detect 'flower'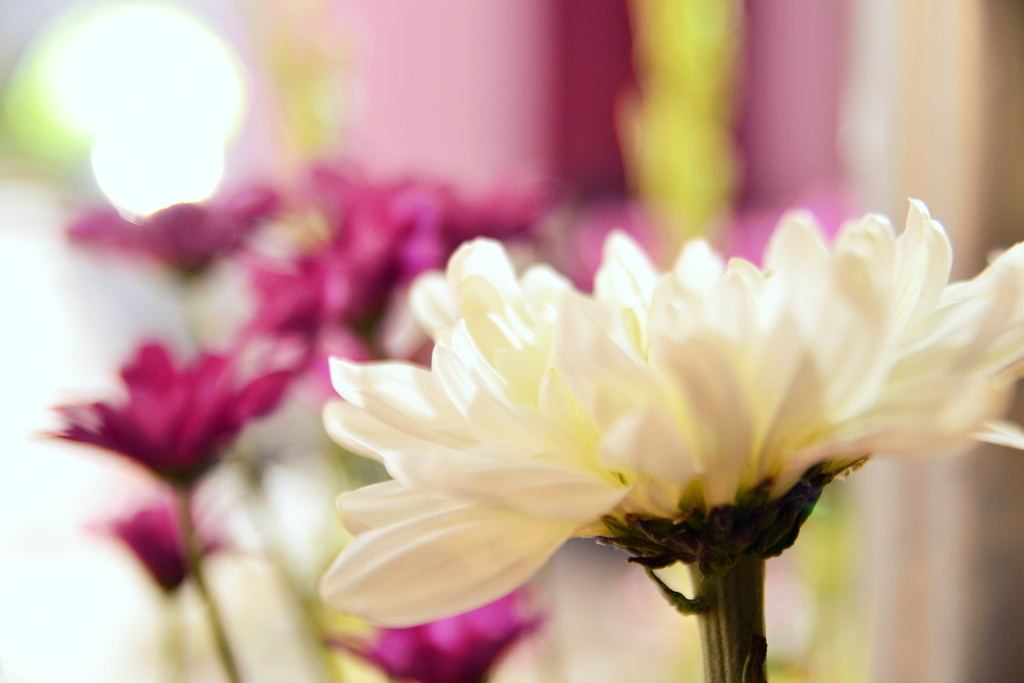
box(246, 178, 446, 400)
